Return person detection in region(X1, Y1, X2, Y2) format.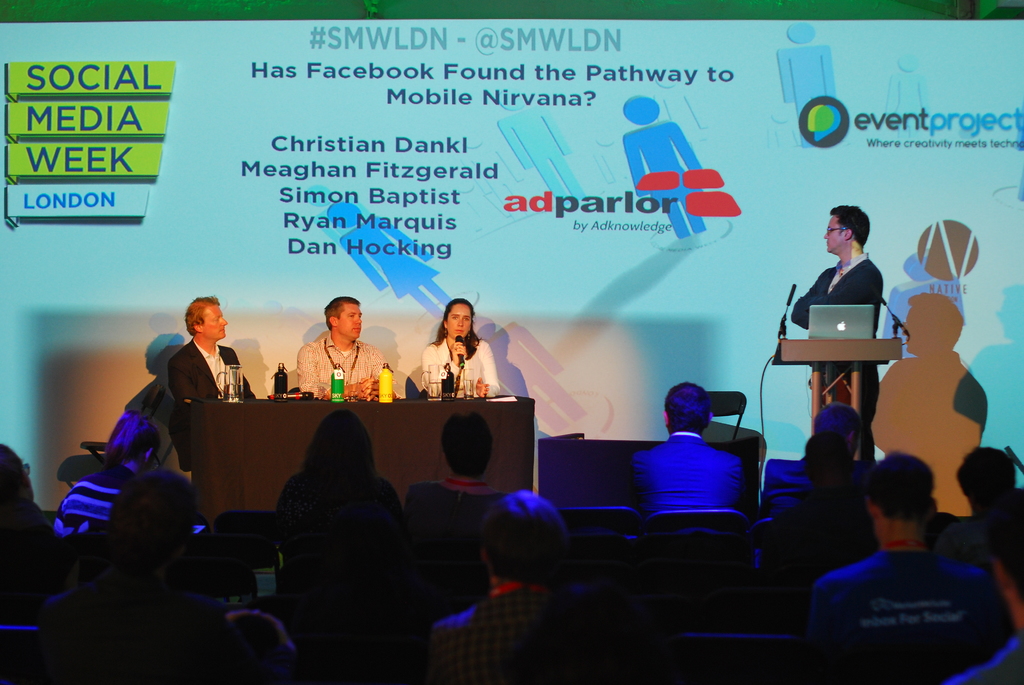
region(763, 398, 883, 541).
